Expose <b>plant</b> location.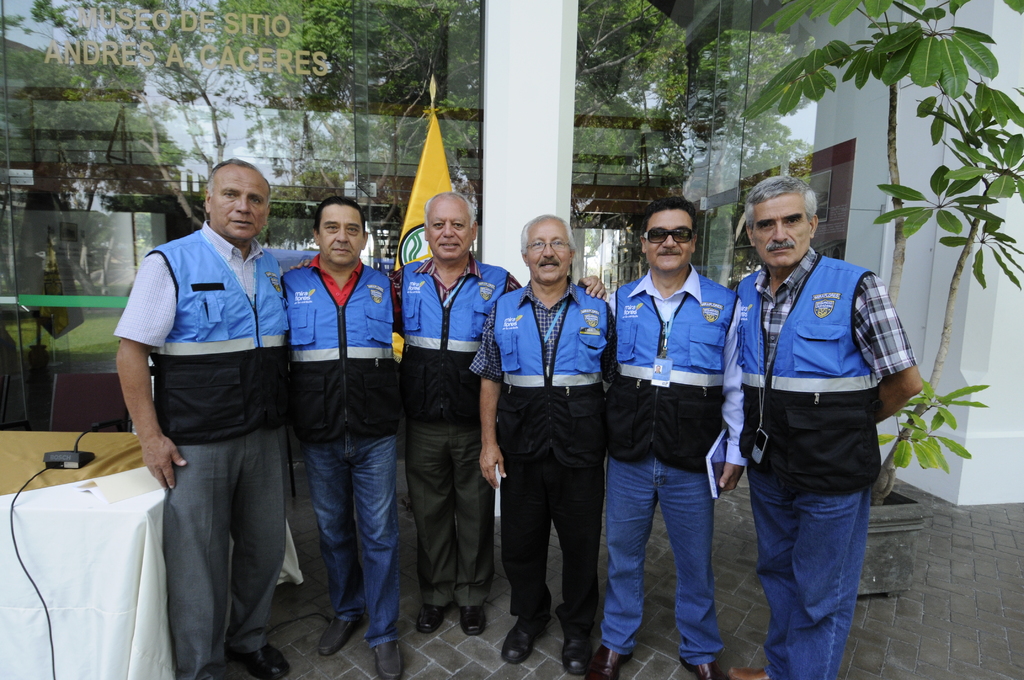
Exposed at l=740, t=0, r=1023, b=506.
